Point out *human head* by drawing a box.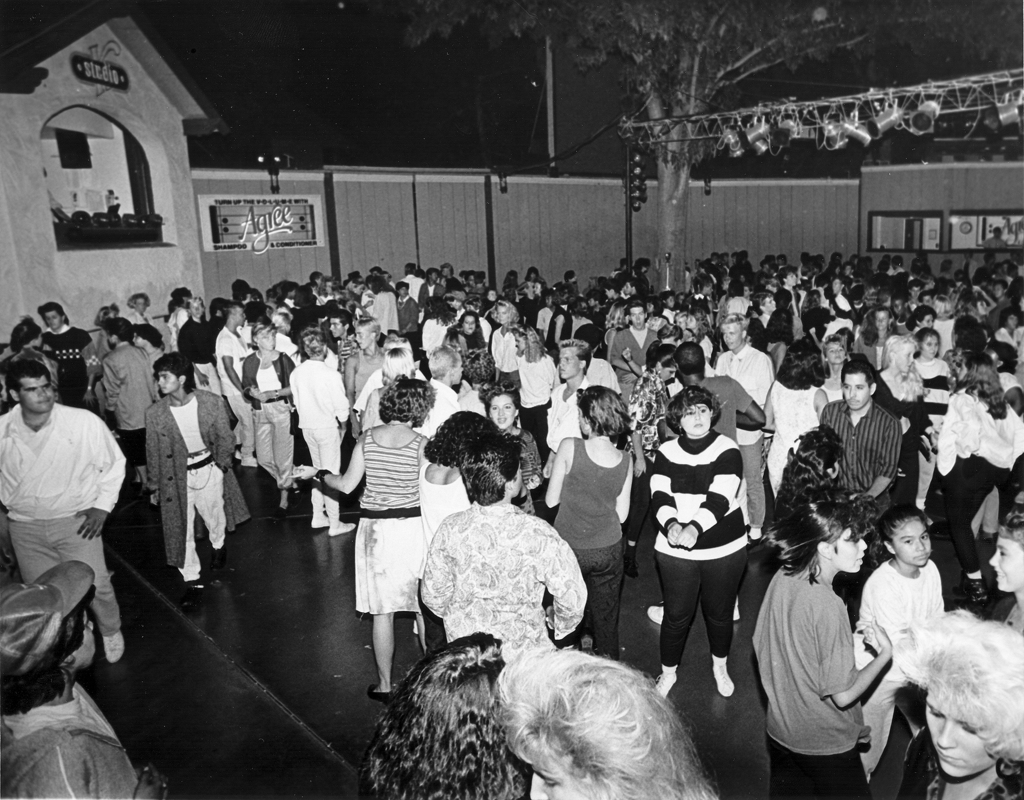
Rect(986, 344, 1020, 369).
